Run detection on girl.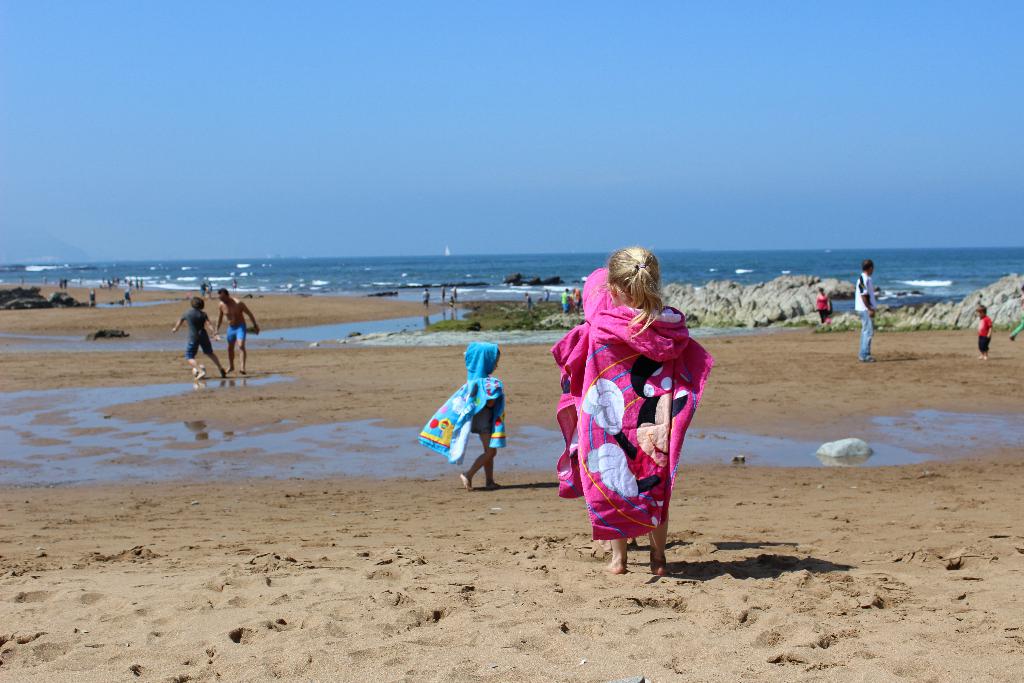
Result: [175, 298, 226, 379].
